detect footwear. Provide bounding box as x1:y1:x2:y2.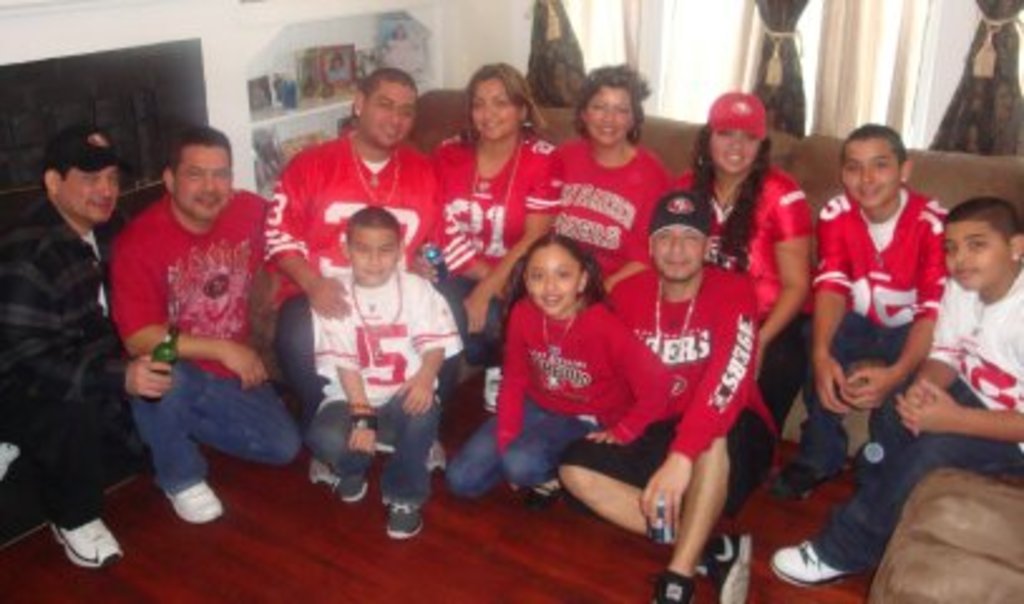
423:438:448:481.
